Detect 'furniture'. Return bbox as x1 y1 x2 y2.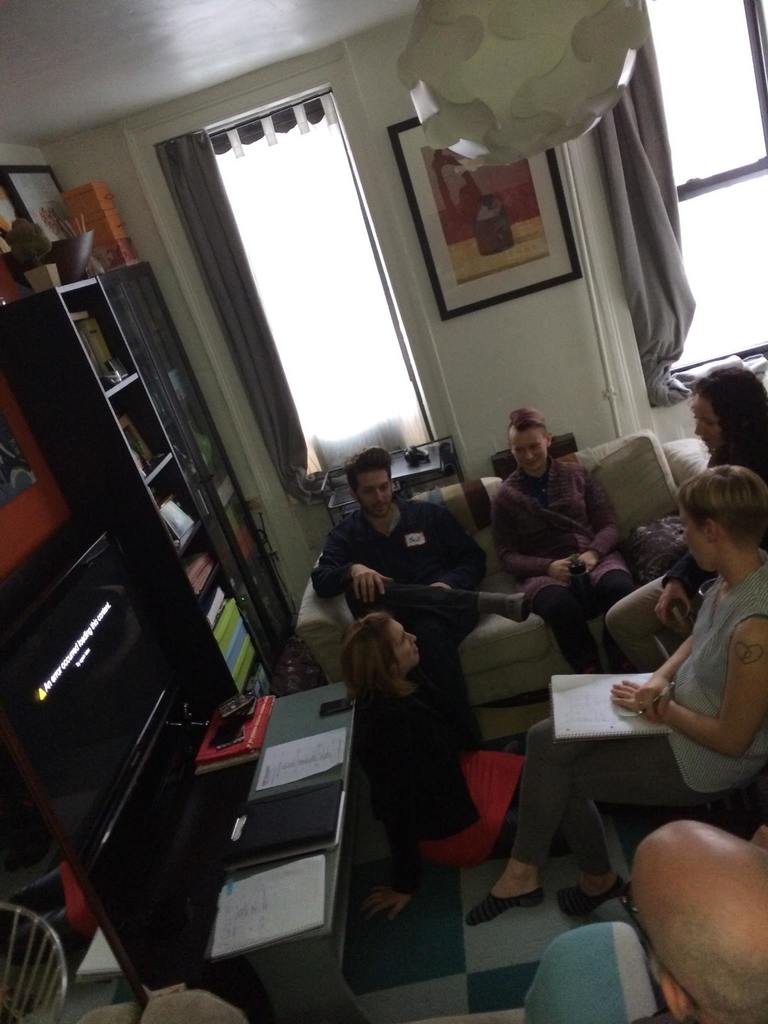
285 430 716 682.
